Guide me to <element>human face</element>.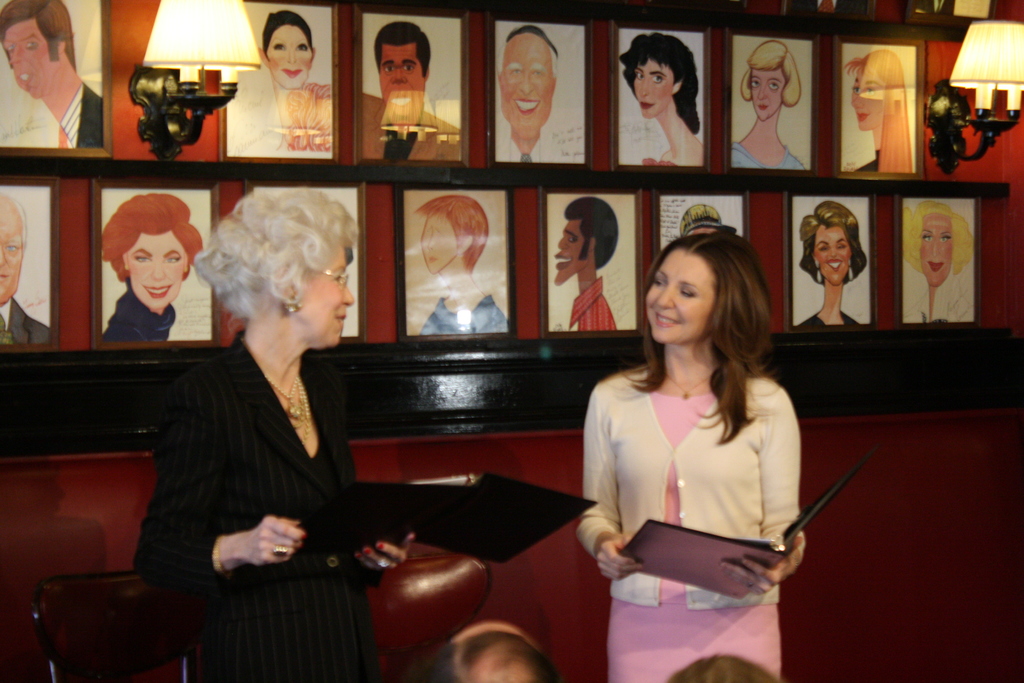
Guidance: [x1=304, y1=245, x2=356, y2=346].
